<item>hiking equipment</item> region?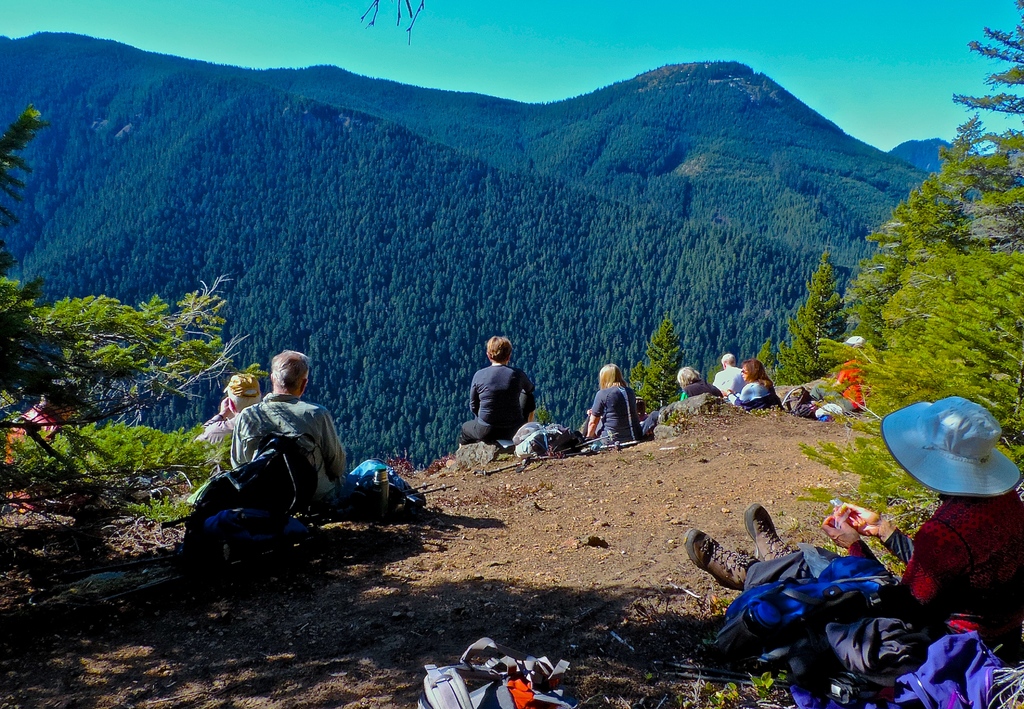
[left=407, top=640, right=582, bottom=708]
